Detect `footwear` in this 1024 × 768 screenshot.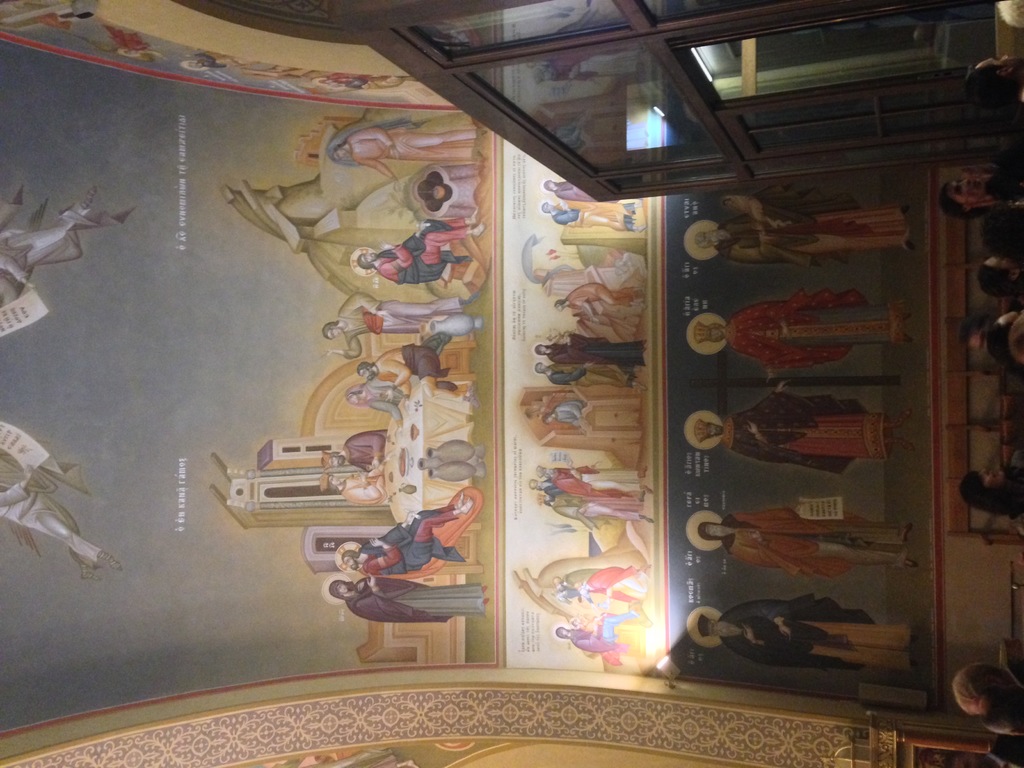
Detection: region(903, 557, 915, 568).
